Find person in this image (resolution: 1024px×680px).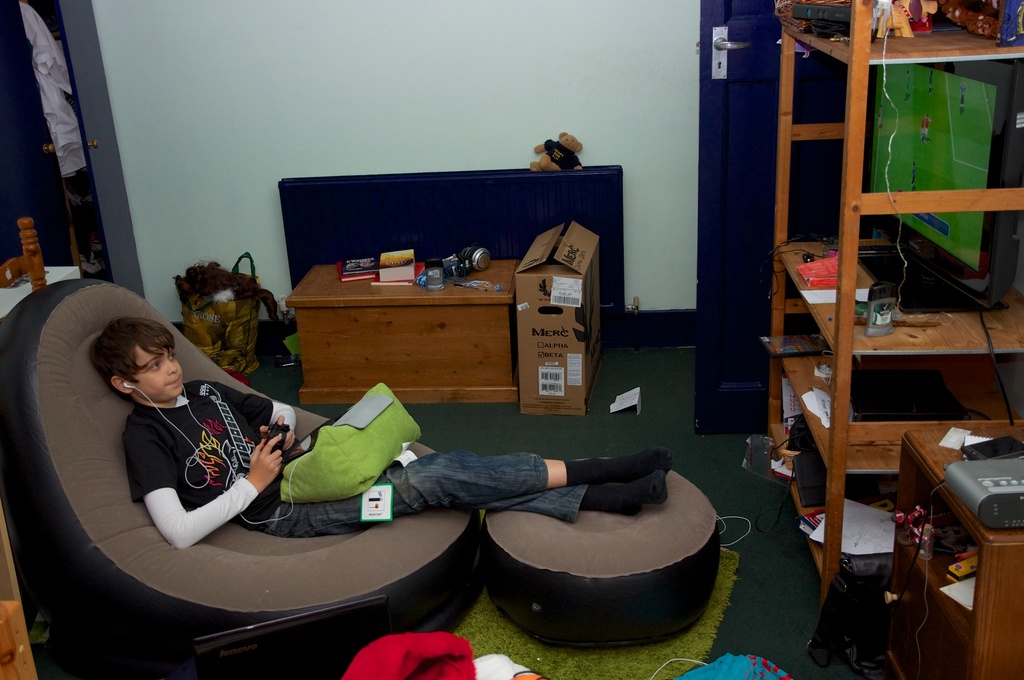
<bbox>92, 321, 669, 547</bbox>.
